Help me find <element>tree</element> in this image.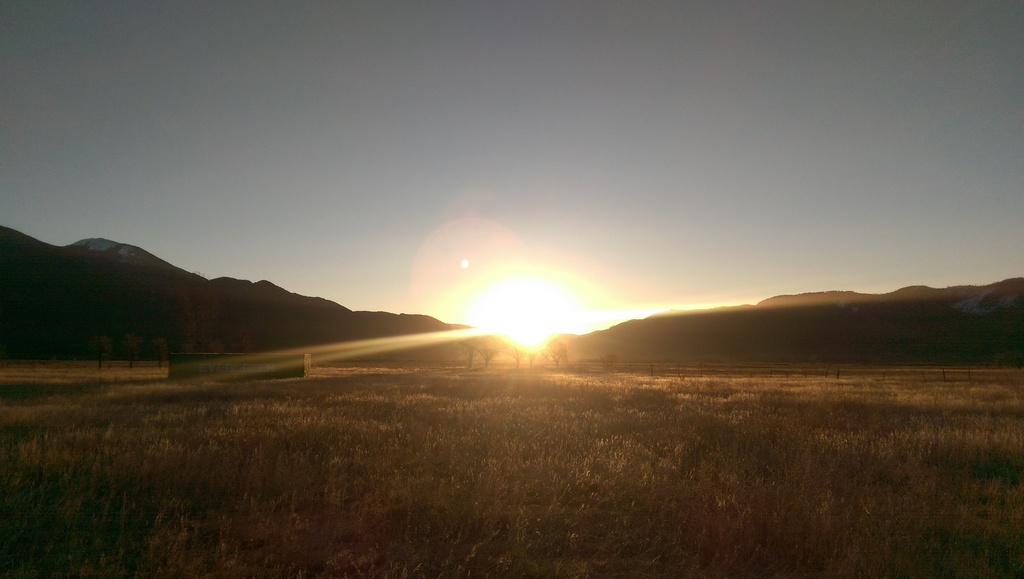
Found it: <bbox>195, 338, 228, 353</bbox>.
